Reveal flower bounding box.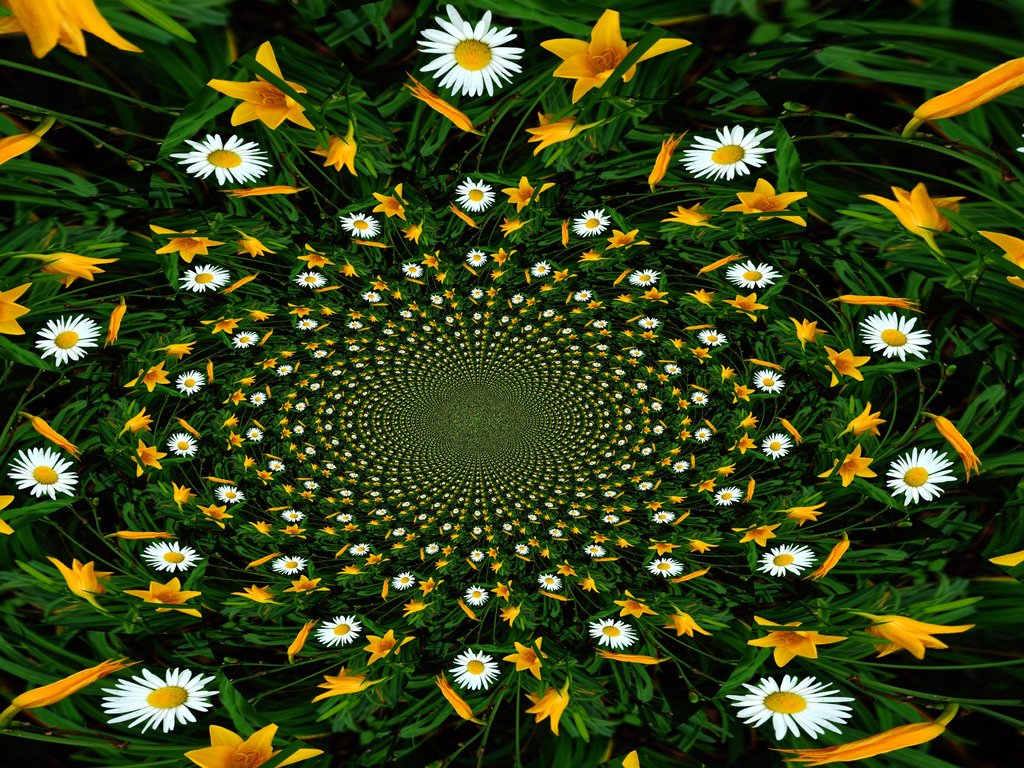
Revealed: l=687, t=318, r=708, b=335.
